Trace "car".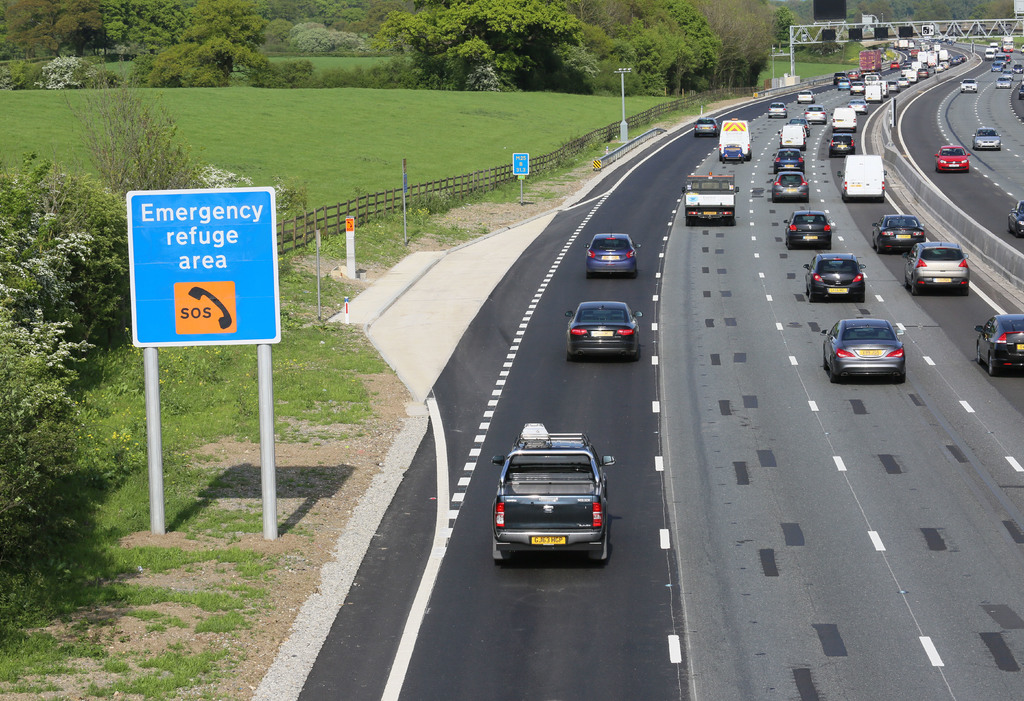
Traced to box=[887, 83, 899, 93].
